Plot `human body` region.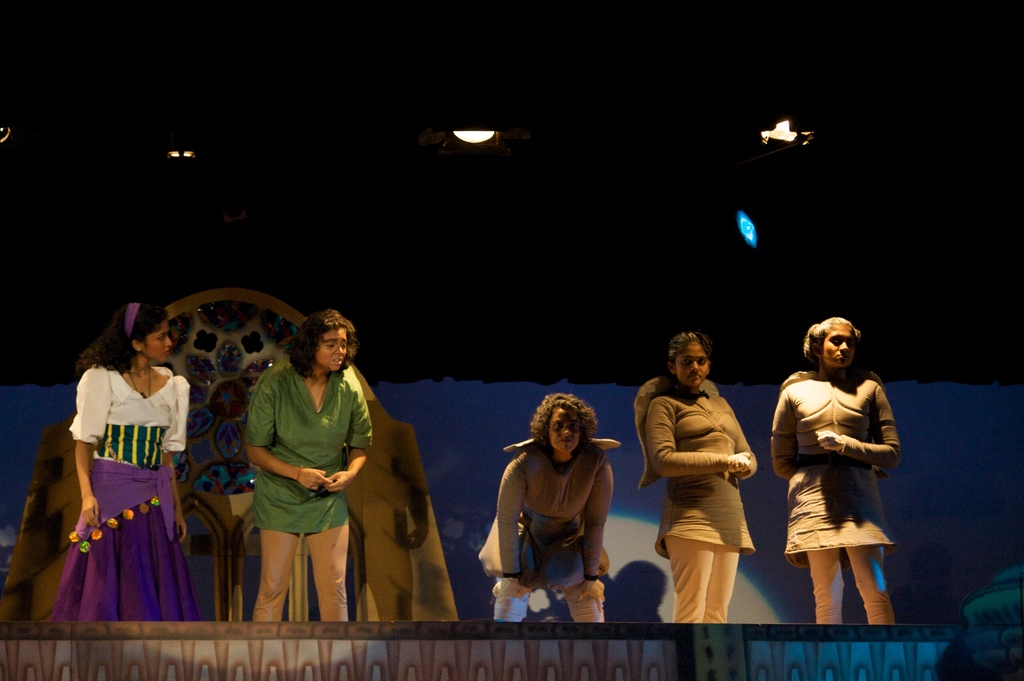
Plotted at (770, 316, 896, 629).
